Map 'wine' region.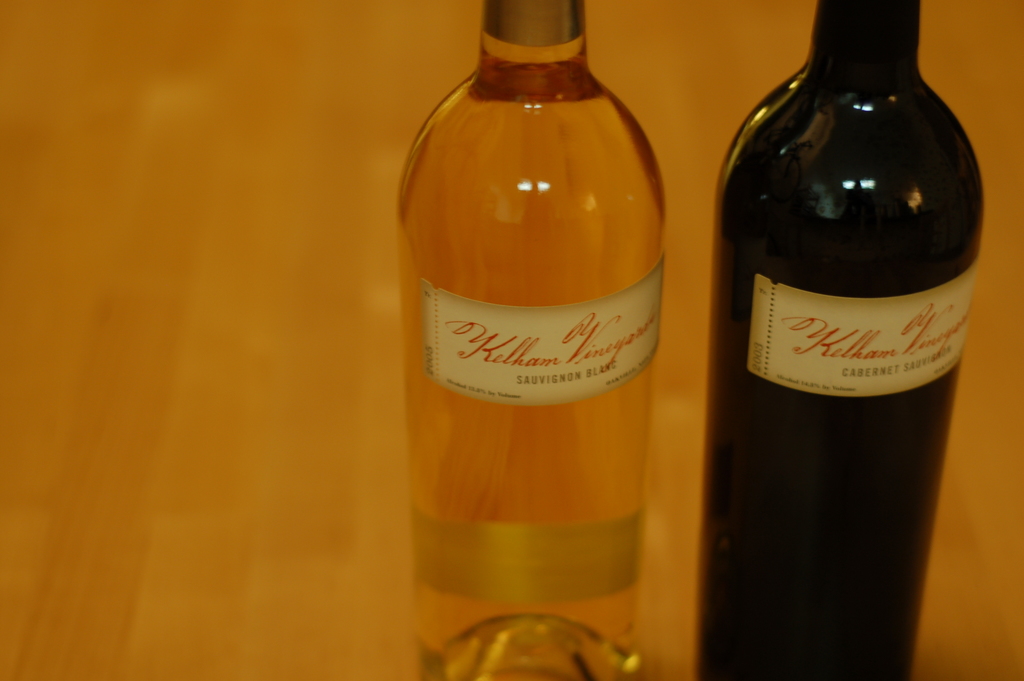
Mapped to bbox=(692, 3, 977, 680).
